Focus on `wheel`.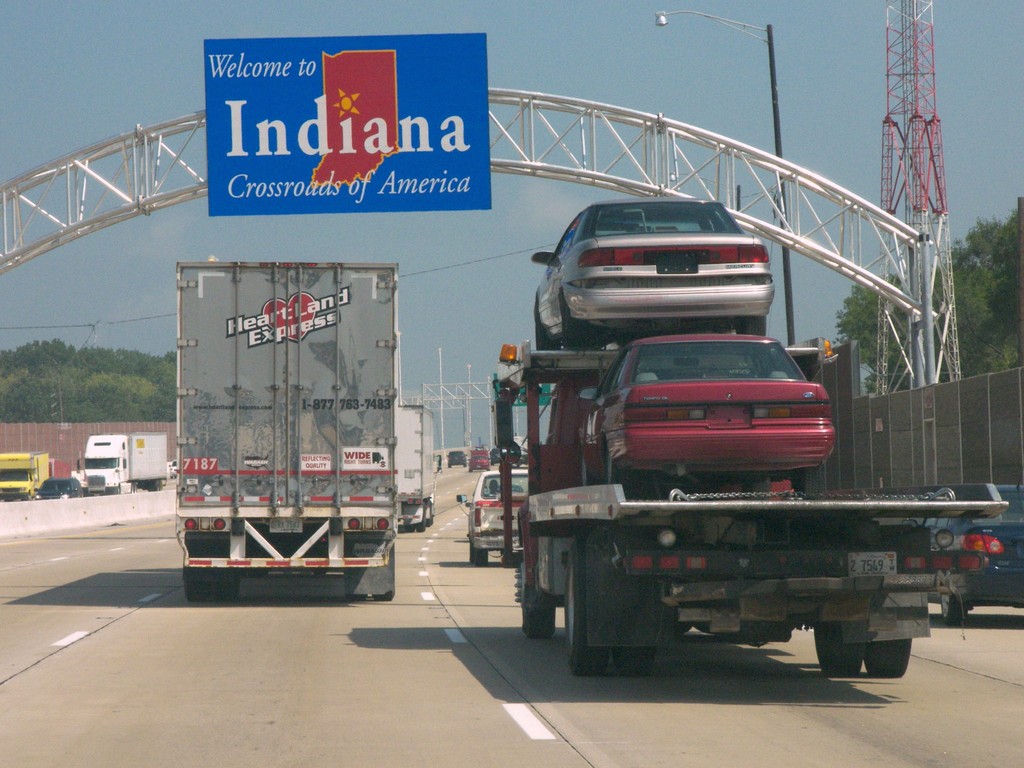
Focused at crop(403, 520, 416, 534).
